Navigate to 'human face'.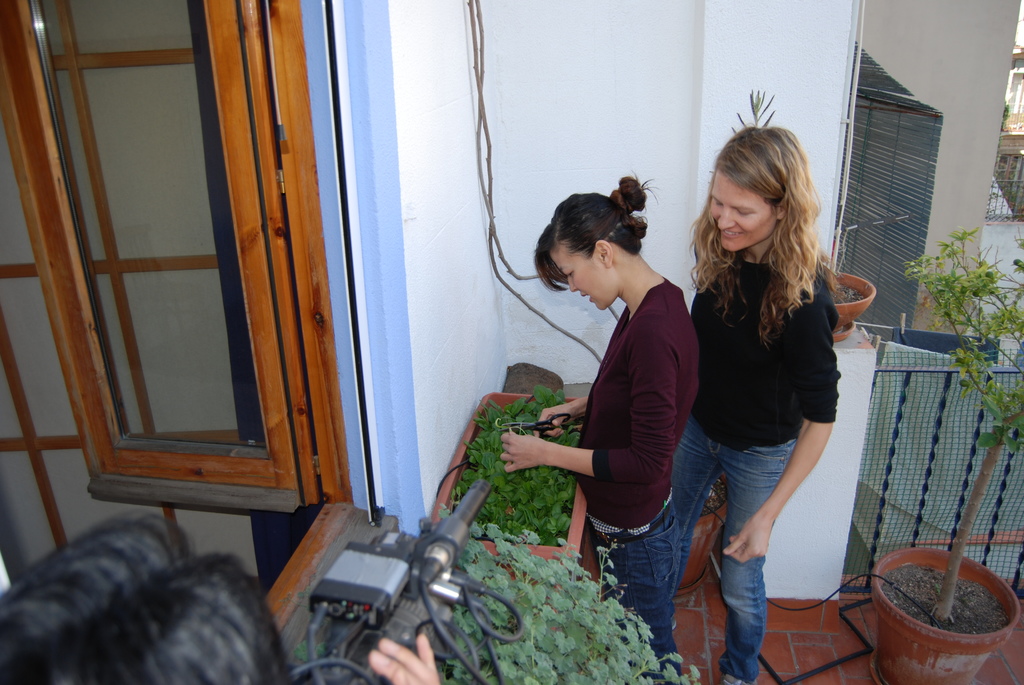
Navigation target: select_region(543, 255, 623, 308).
